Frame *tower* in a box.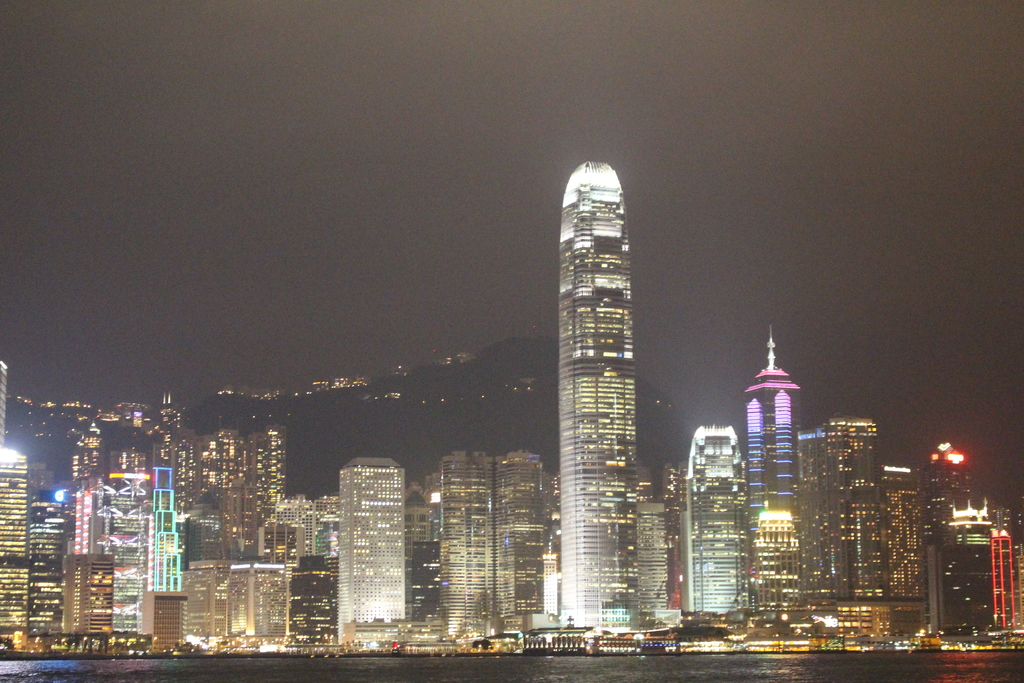
box=[241, 419, 287, 531].
